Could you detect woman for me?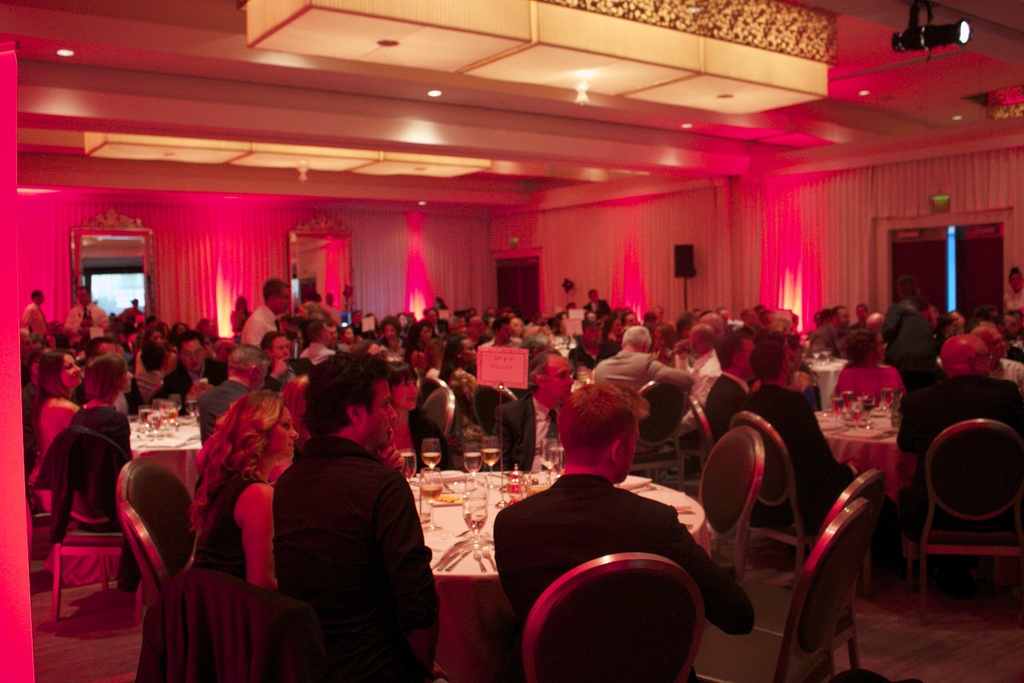
Detection result: pyautogui.locateOnScreen(384, 318, 402, 351).
